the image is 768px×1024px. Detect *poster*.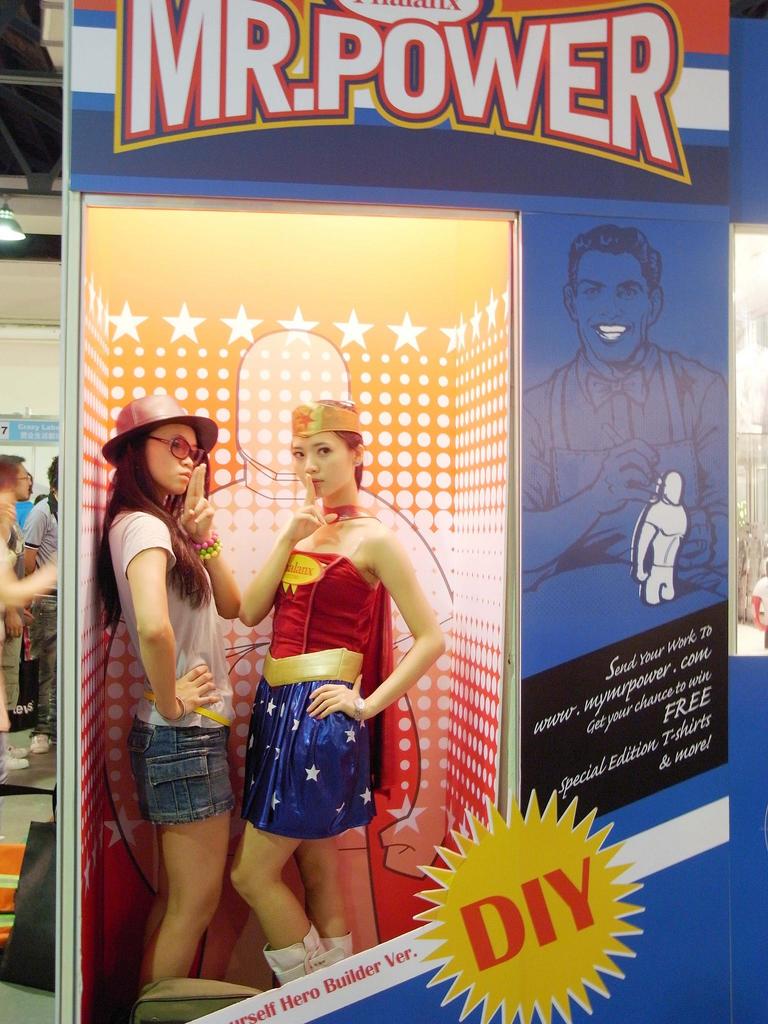
Detection: box(67, 0, 767, 1023).
